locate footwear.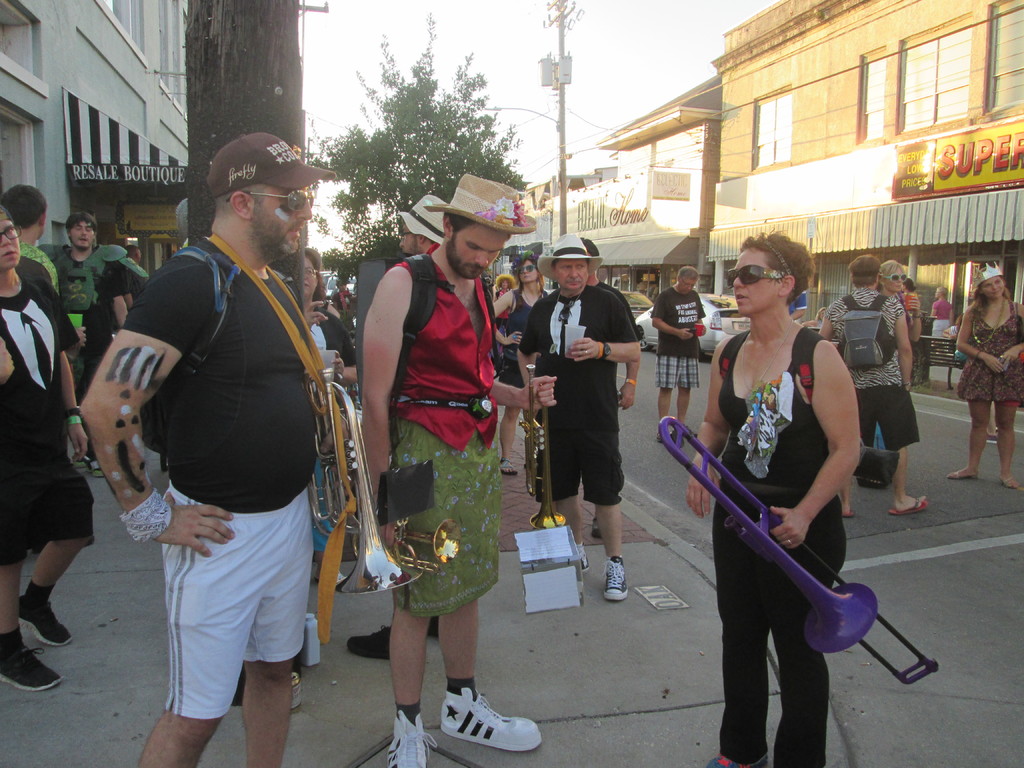
Bounding box: bbox(70, 451, 87, 470).
